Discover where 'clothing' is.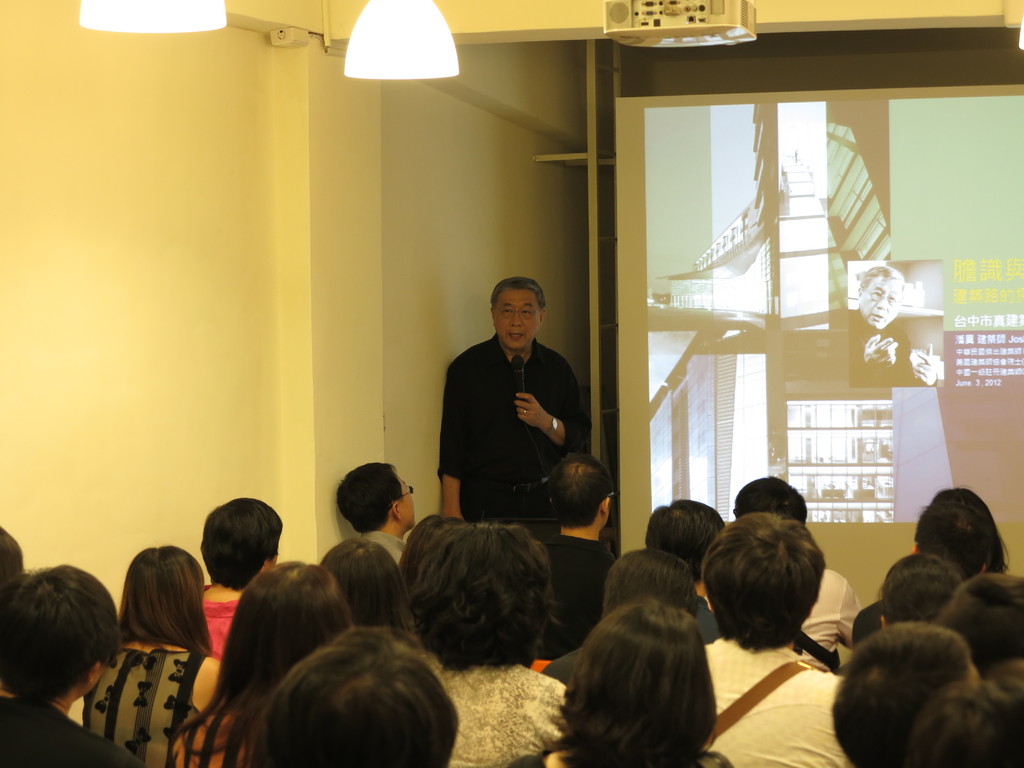
Discovered at 434 306 583 526.
